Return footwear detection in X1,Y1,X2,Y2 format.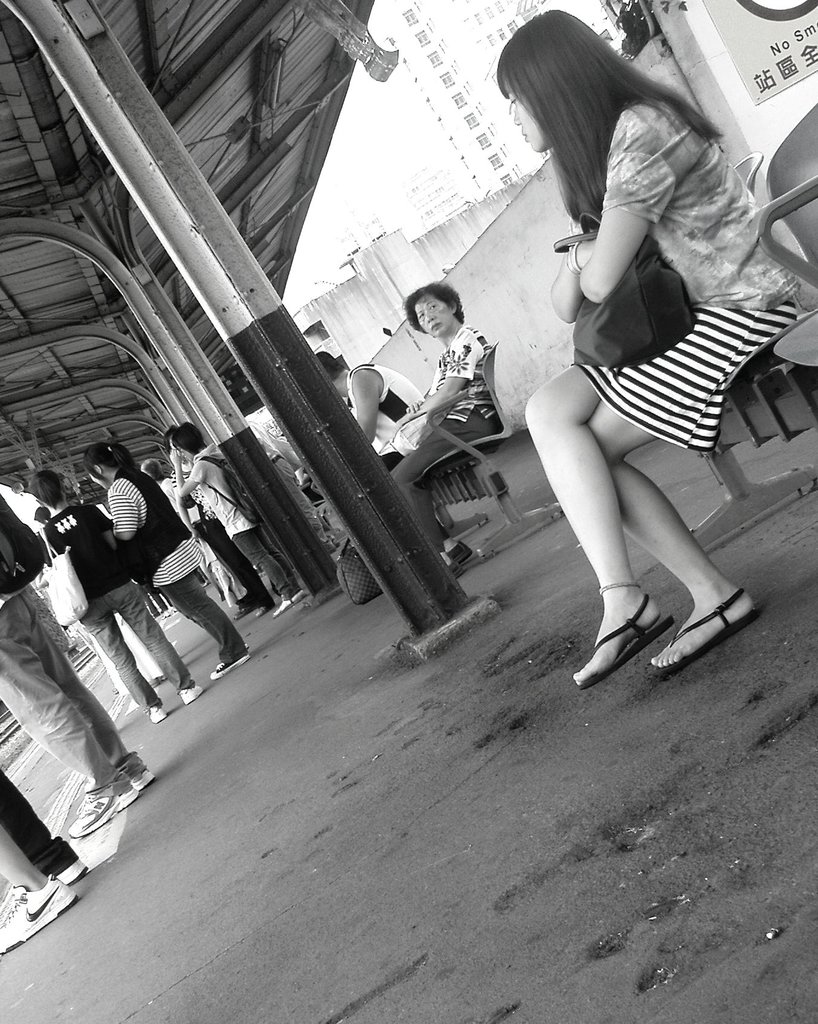
142,708,164,730.
